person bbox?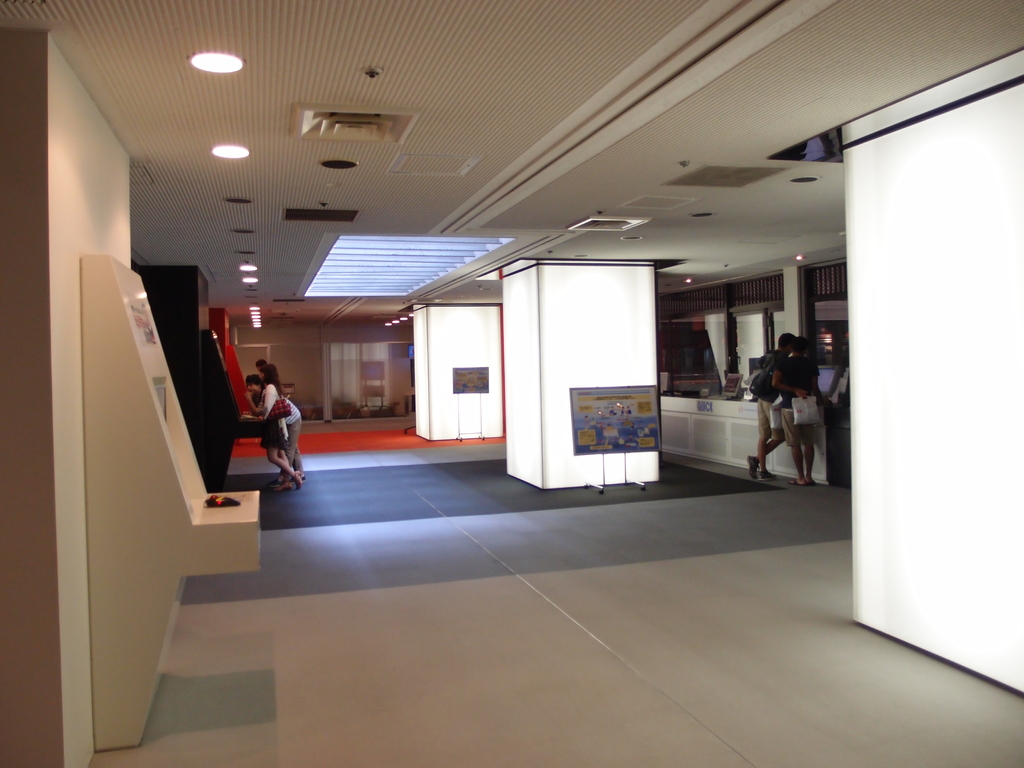
bbox(247, 367, 304, 484)
